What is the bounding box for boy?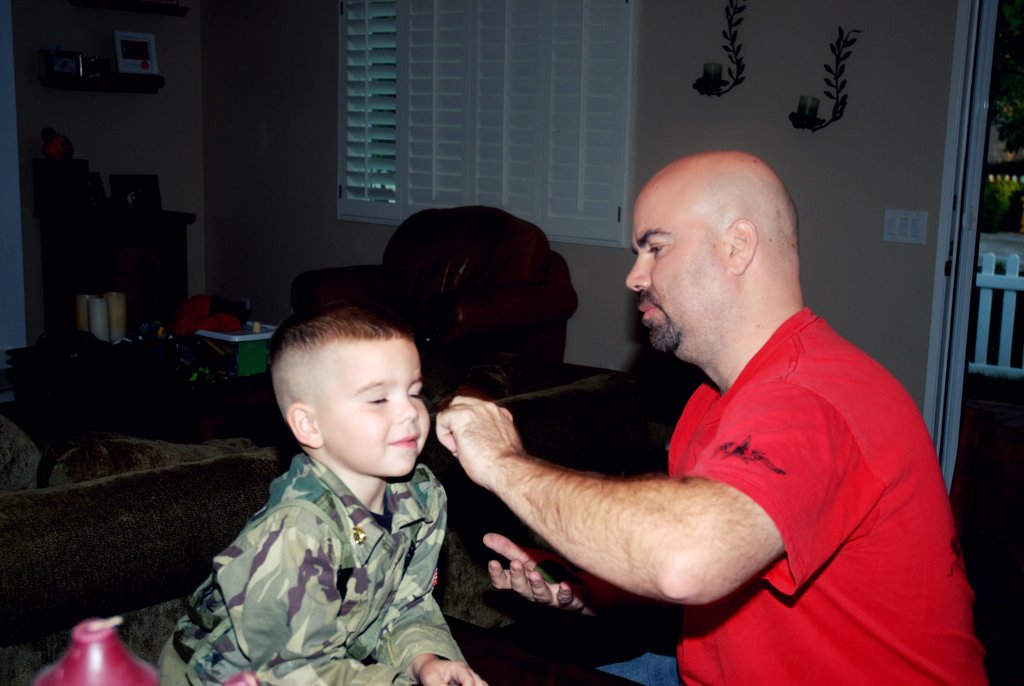
region(198, 283, 467, 677).
